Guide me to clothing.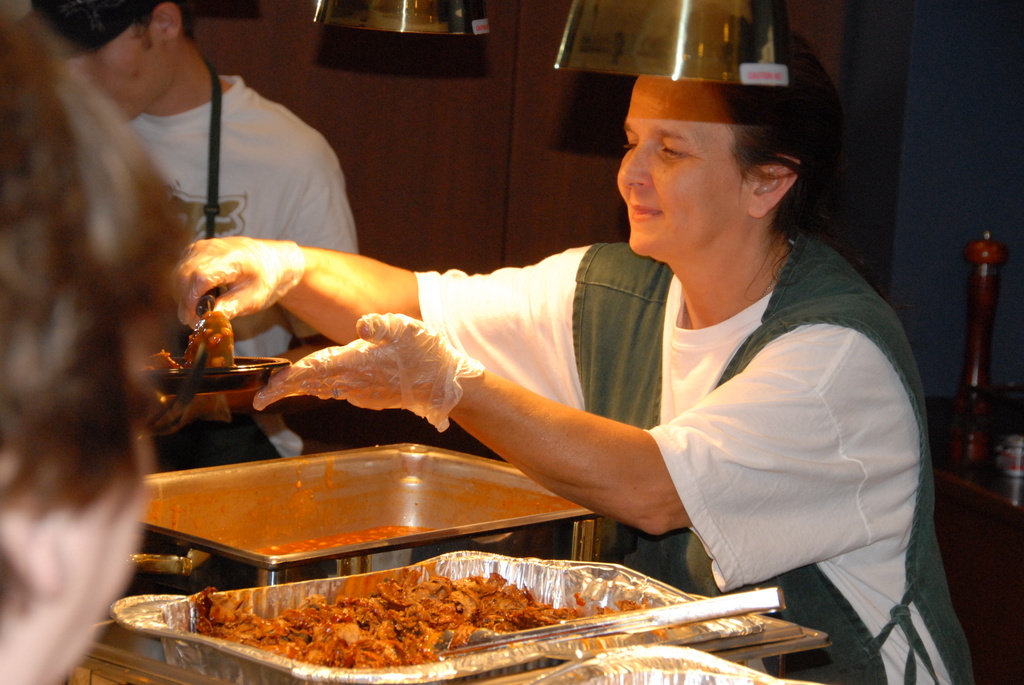
Guidance: Rect(413, 230, 978, 684).
